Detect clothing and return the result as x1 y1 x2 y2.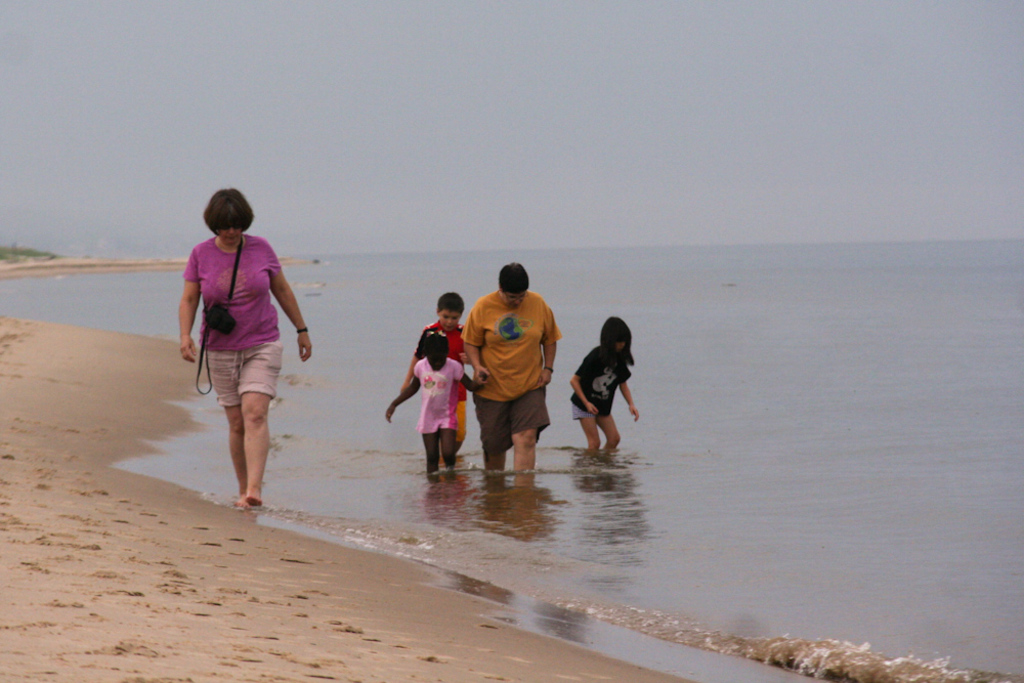
181 233 290 410.
